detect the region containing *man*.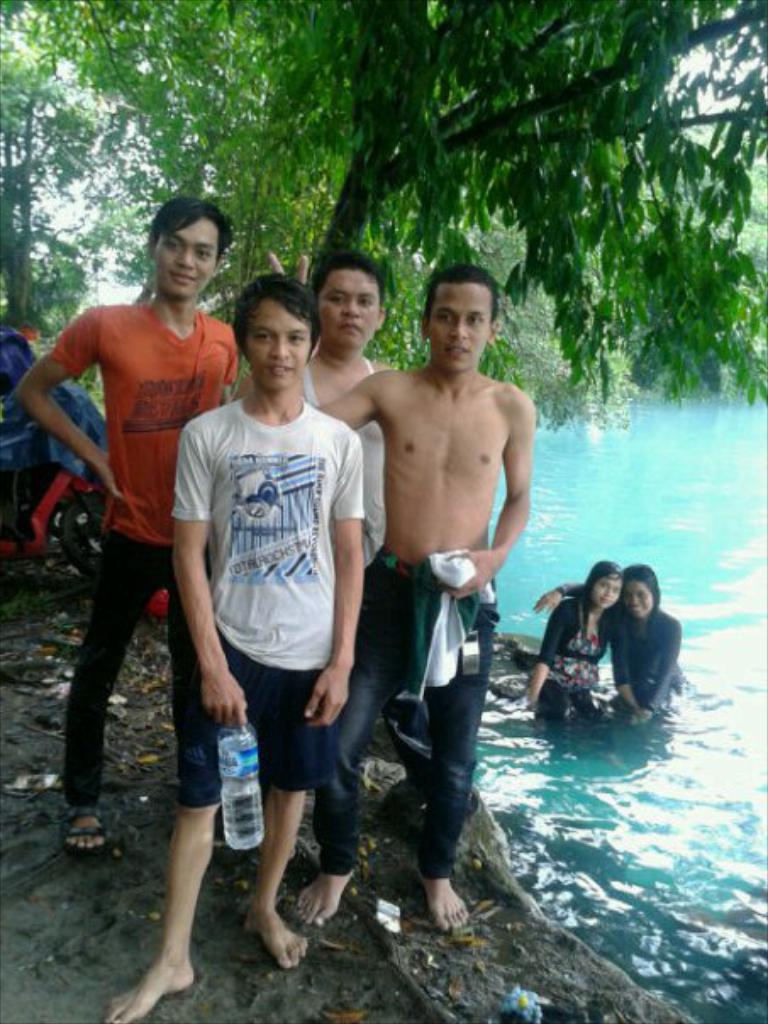
box=[231, 254, 402, 565].
